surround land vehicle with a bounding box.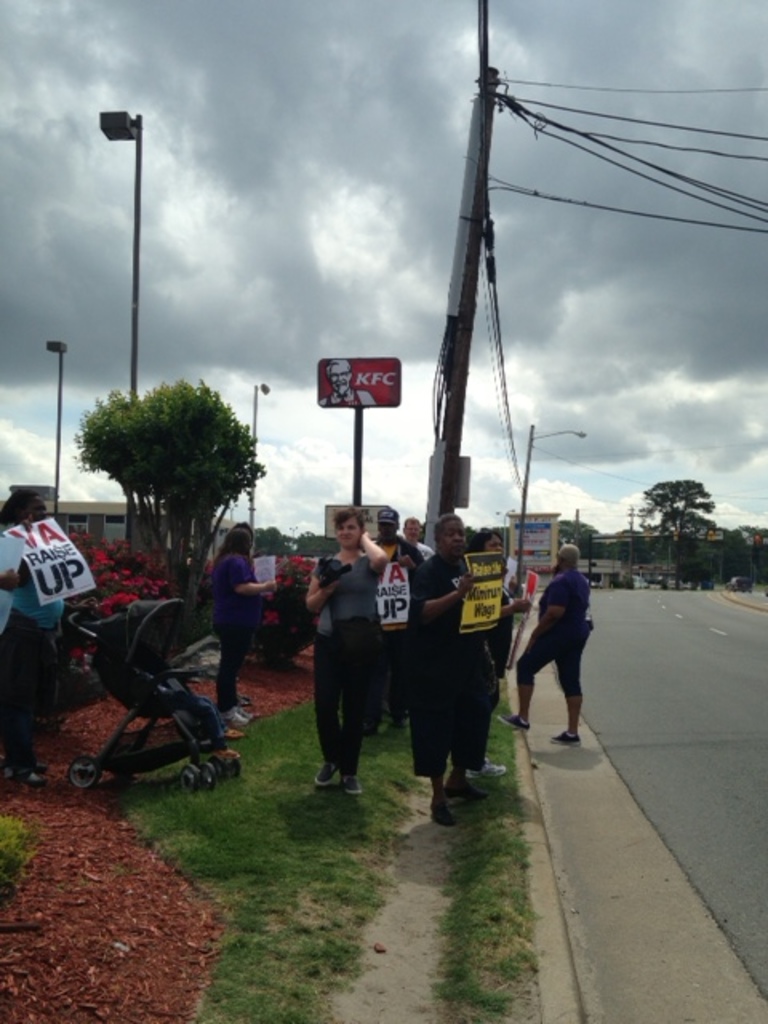
59 597 242 802.
